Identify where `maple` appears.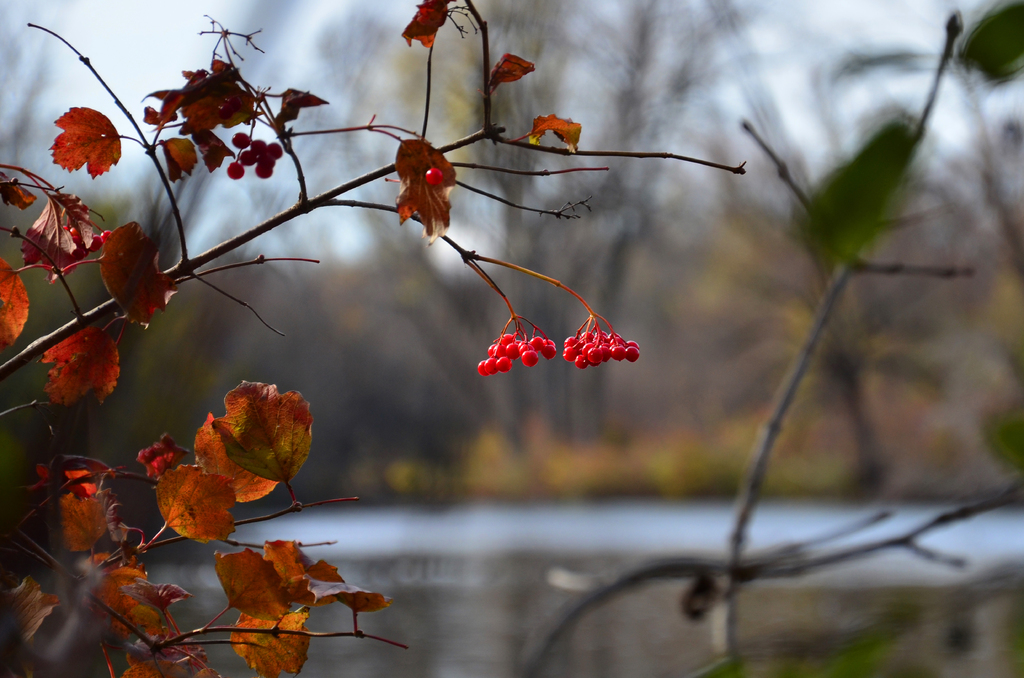
Appears at select_region(4, 0, 641, 676).
